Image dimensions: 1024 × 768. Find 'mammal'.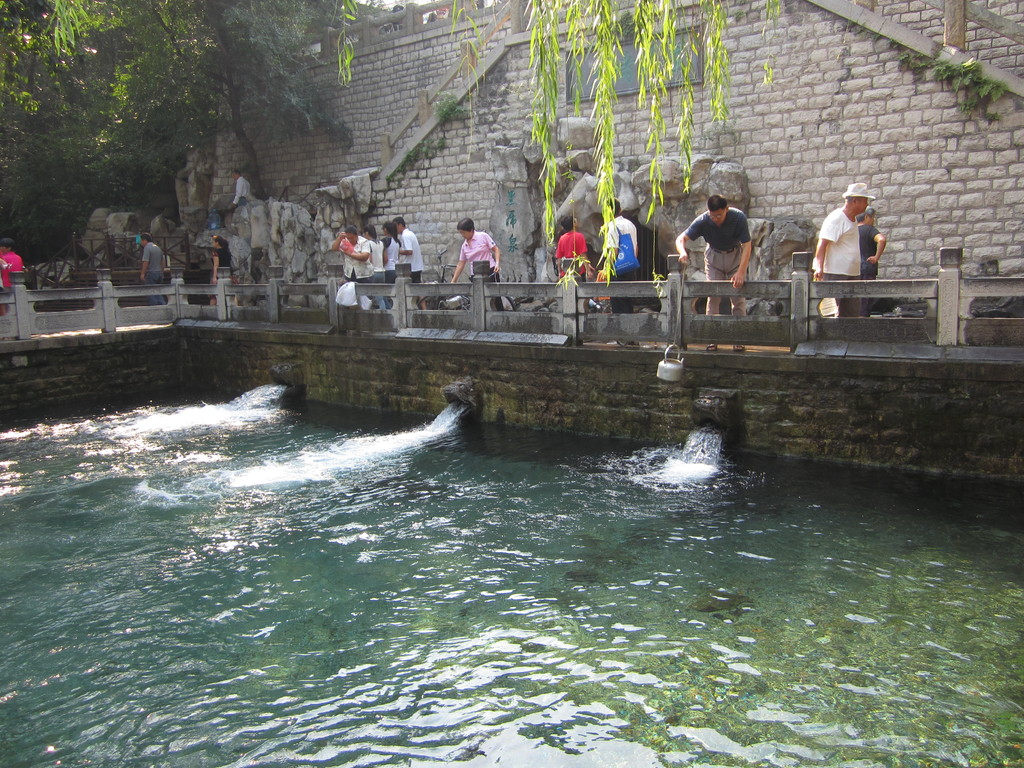
l=813, t=183, r=876, b=317.
